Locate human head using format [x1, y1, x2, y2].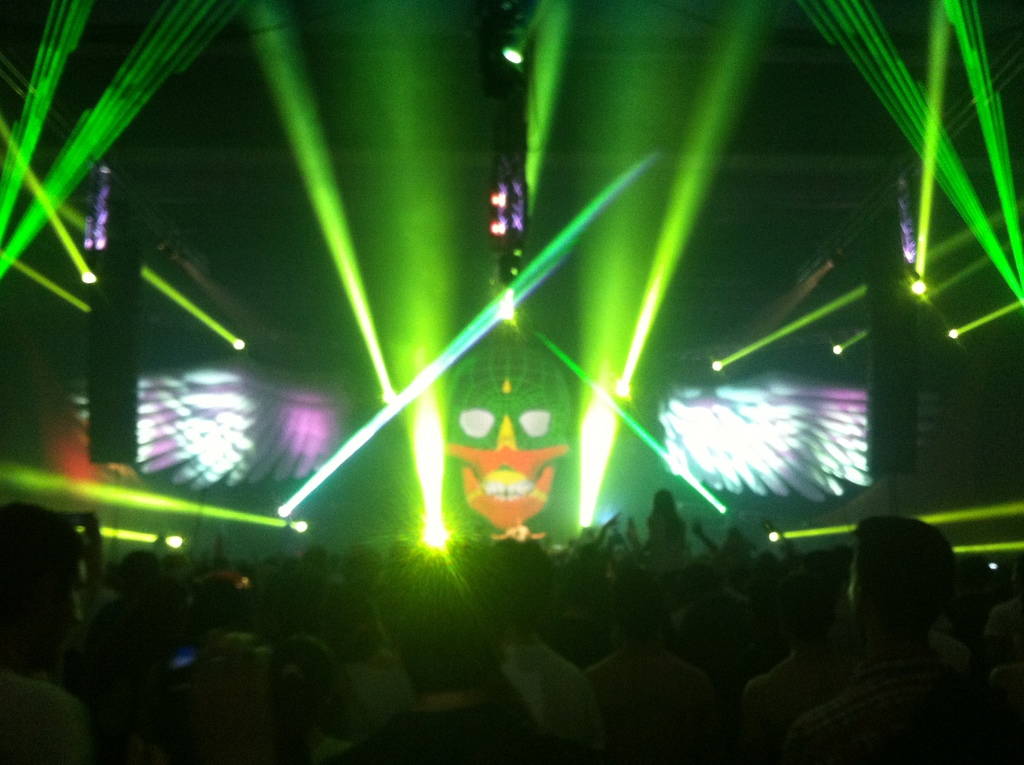
[772, 567, 849, 627].
